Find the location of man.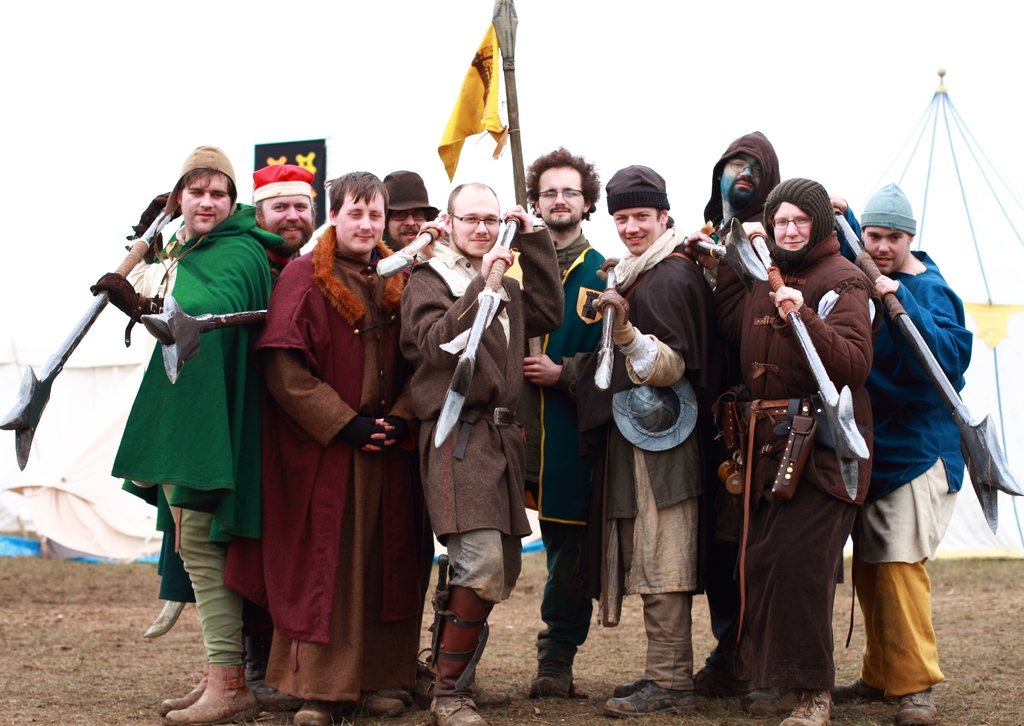
Location: box(831, 185, 979, 716).
